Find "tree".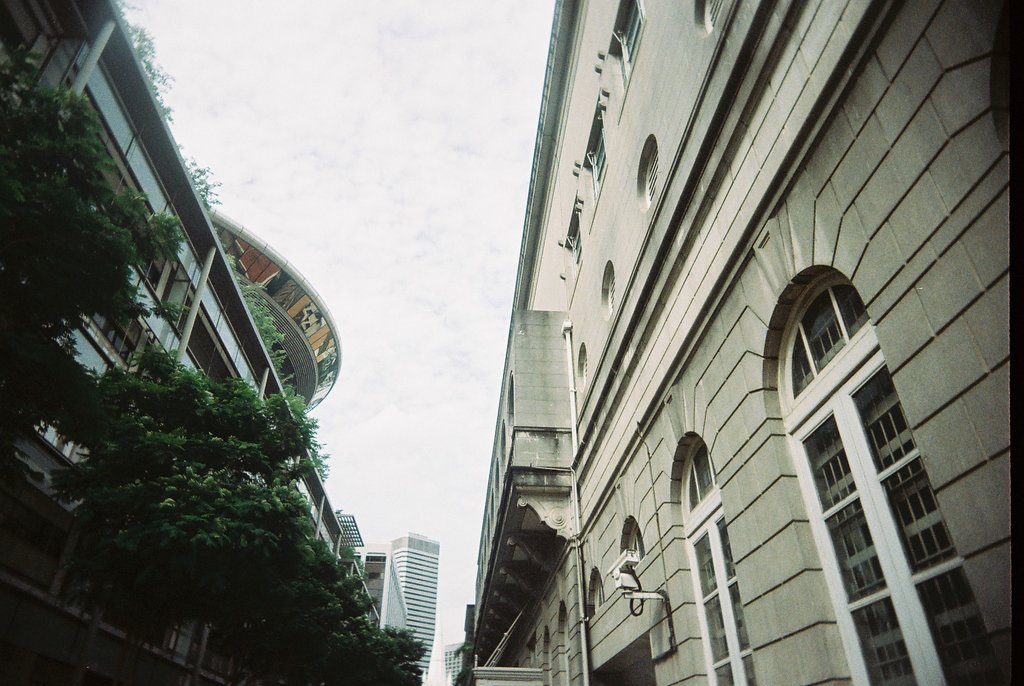
40/326/364/636.
